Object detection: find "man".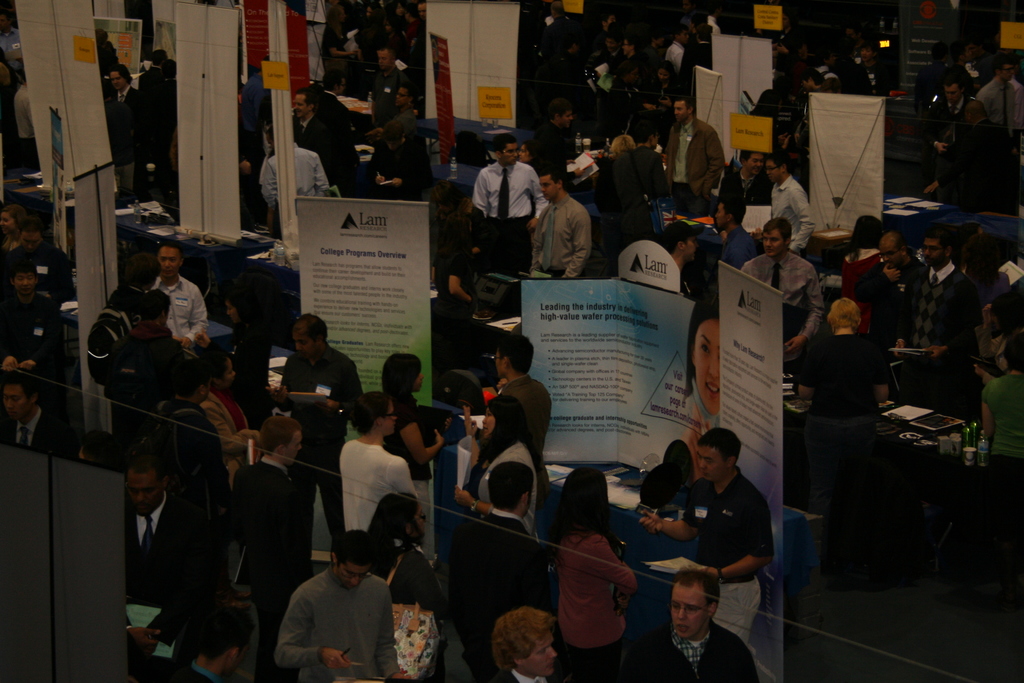
[108,64,140,114].
